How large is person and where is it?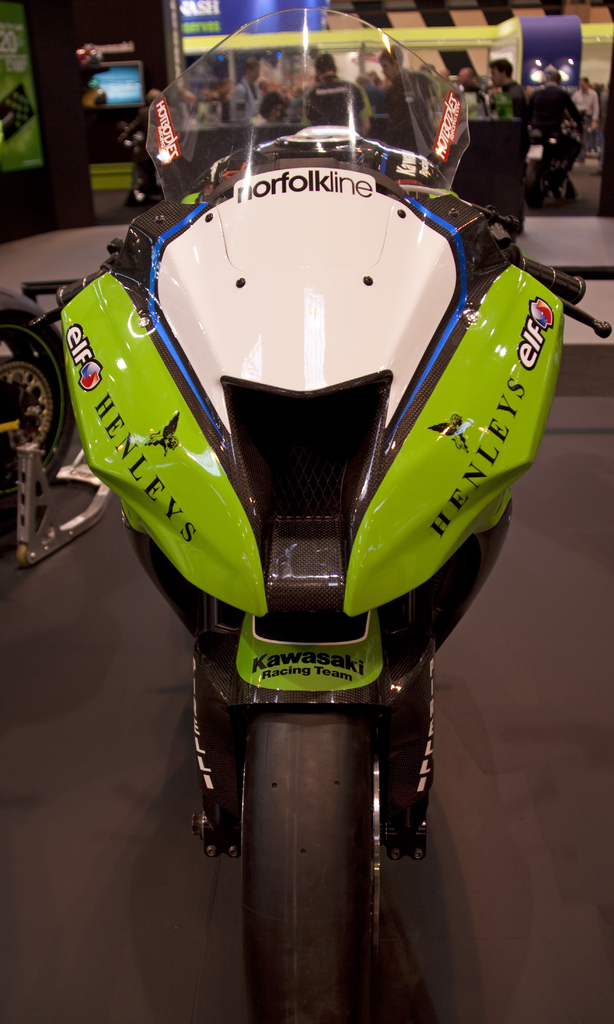
Bounding box: 515/64/586/193.
